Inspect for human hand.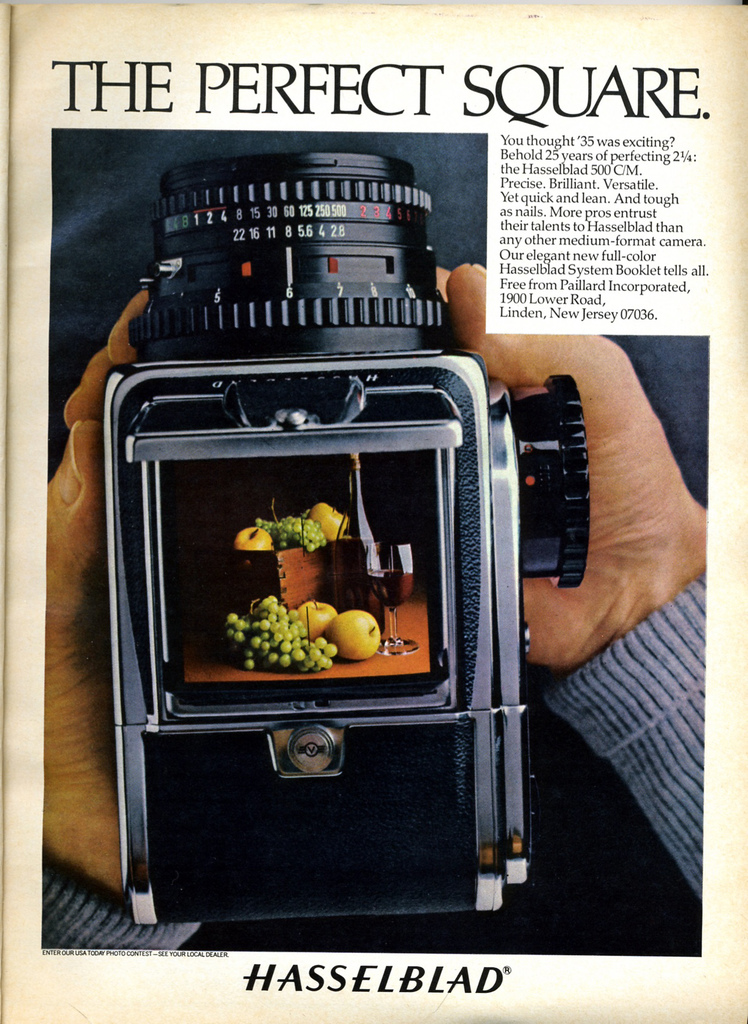
Inspection: {"left": 47, "top": 417, "right": 126, "bottom": 899}.
